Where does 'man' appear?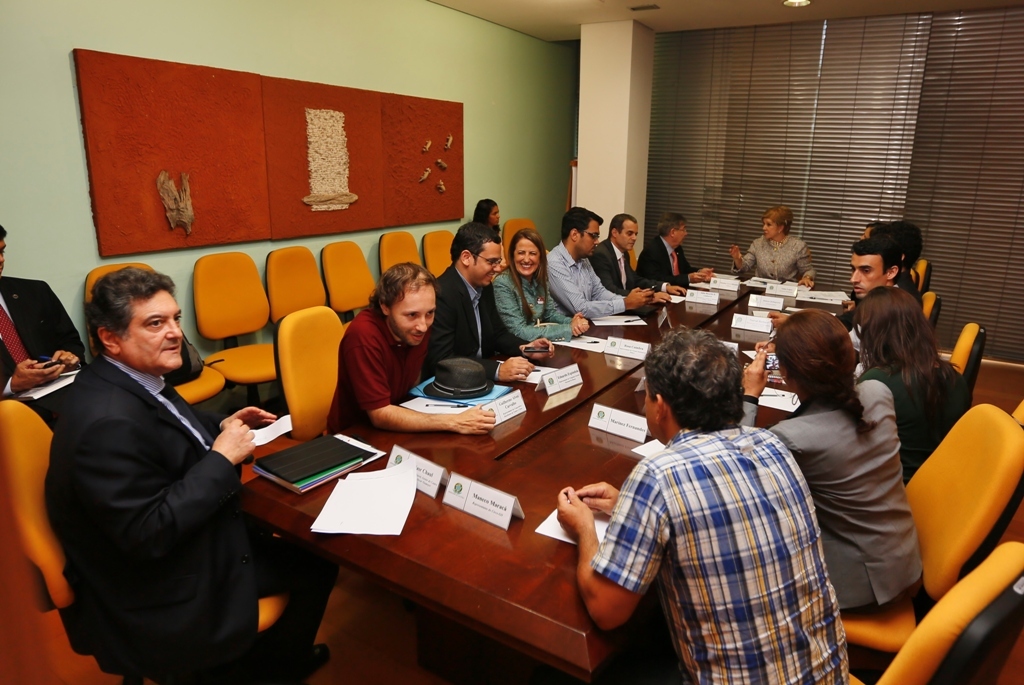
Appears at (x1=0, y1=224, x2=85, y2=427).
